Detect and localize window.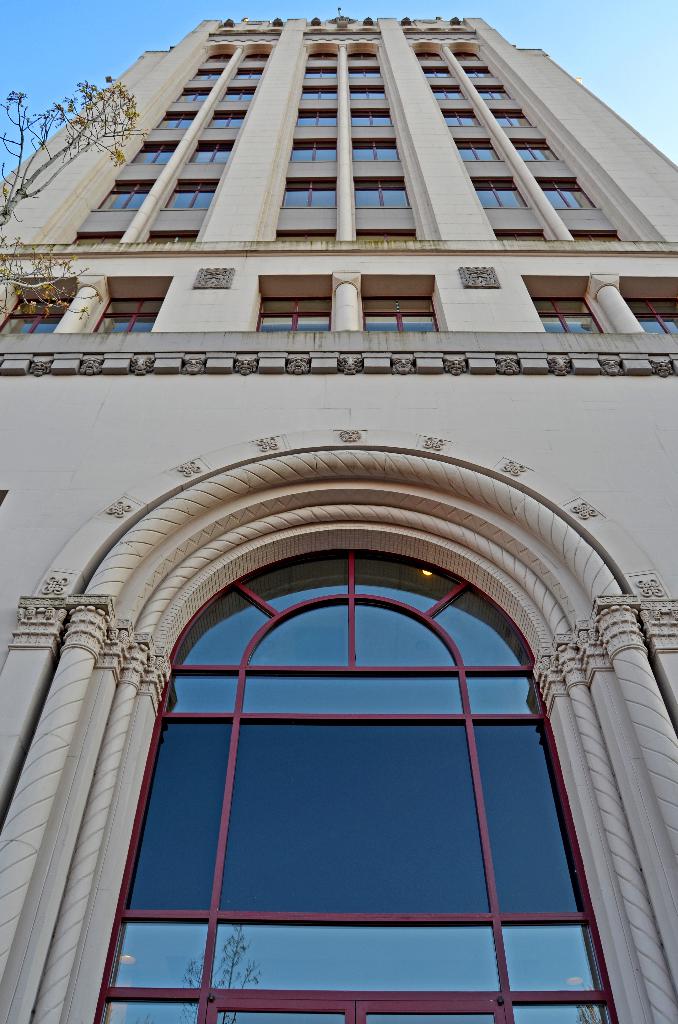
Localized at detection(296, 109, 339, 126).
